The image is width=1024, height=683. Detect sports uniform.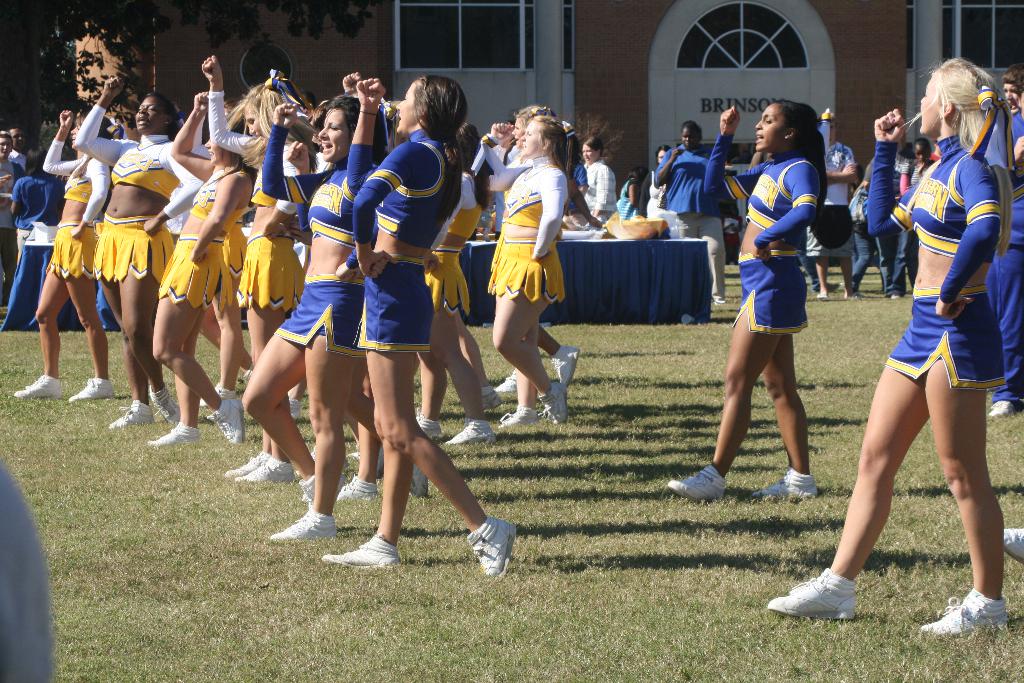
Detection: {"left": 822, "top": 146, "right": 863, "bottom": 231}.
